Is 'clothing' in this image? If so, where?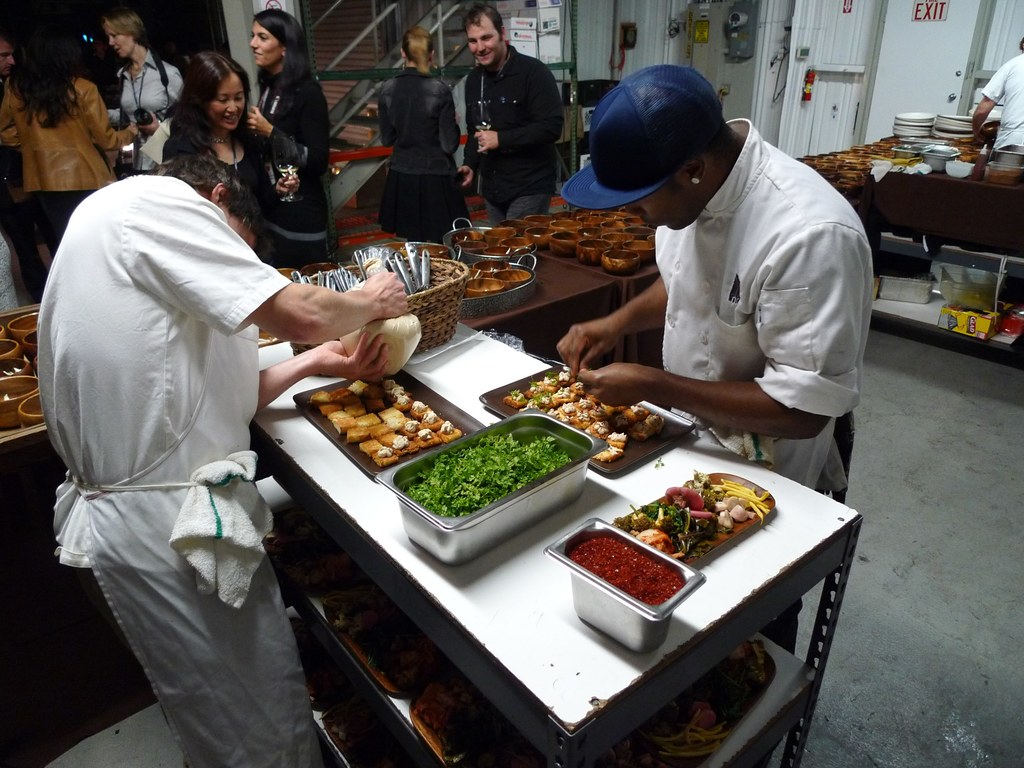
Yes, at crop(456, 51, 550, 222).
